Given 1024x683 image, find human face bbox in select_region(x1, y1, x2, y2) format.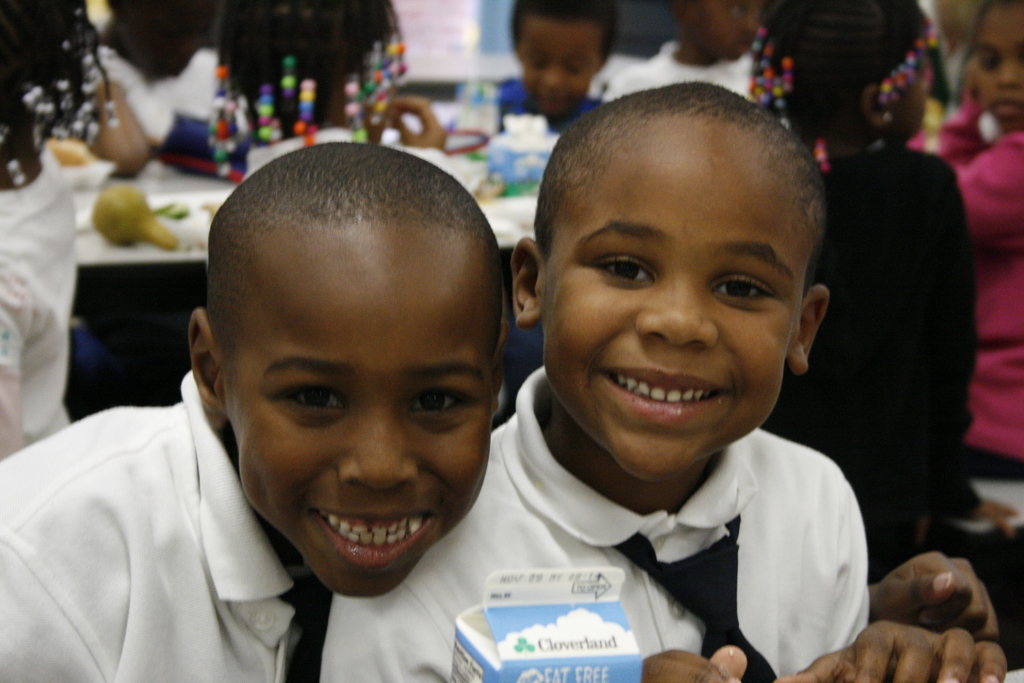
select_region(221, 261, 493, 598).
